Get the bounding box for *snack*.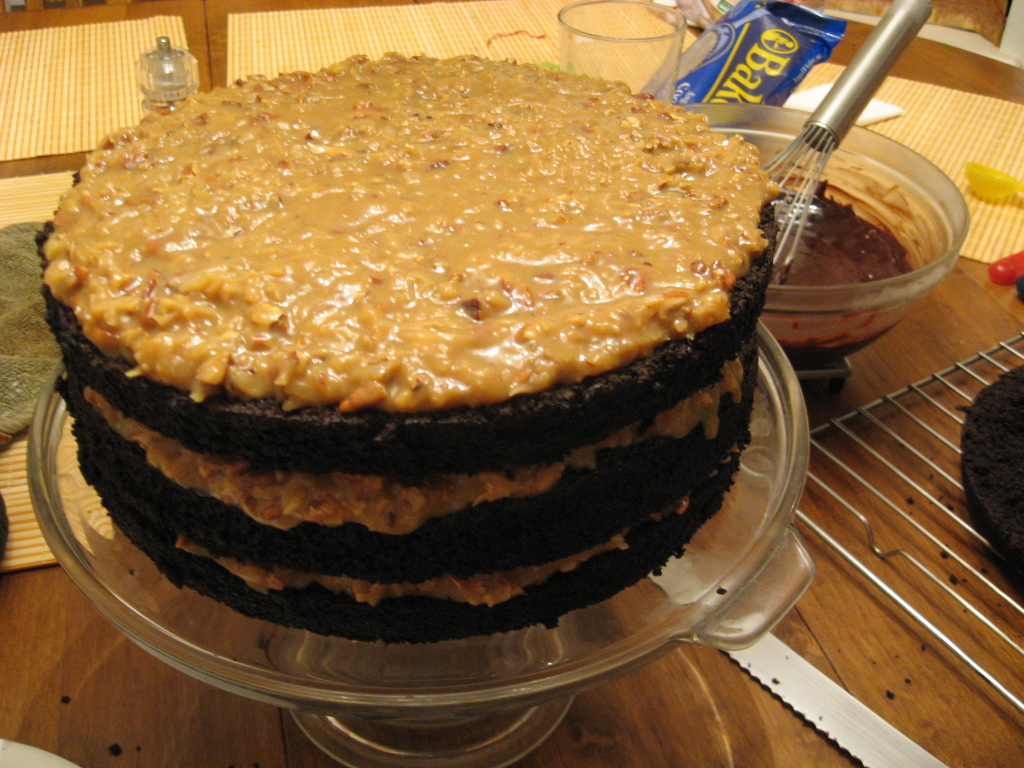
[x1=49, y1=40, x2=773, y2=636].
